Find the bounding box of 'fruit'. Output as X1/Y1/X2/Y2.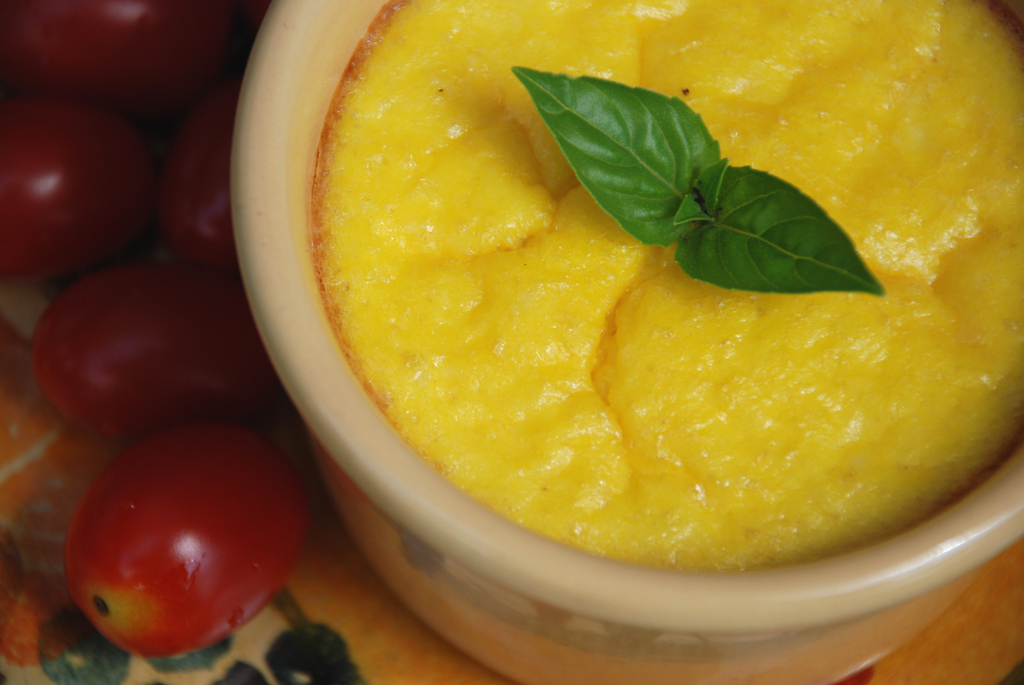
158/71/245/273.
